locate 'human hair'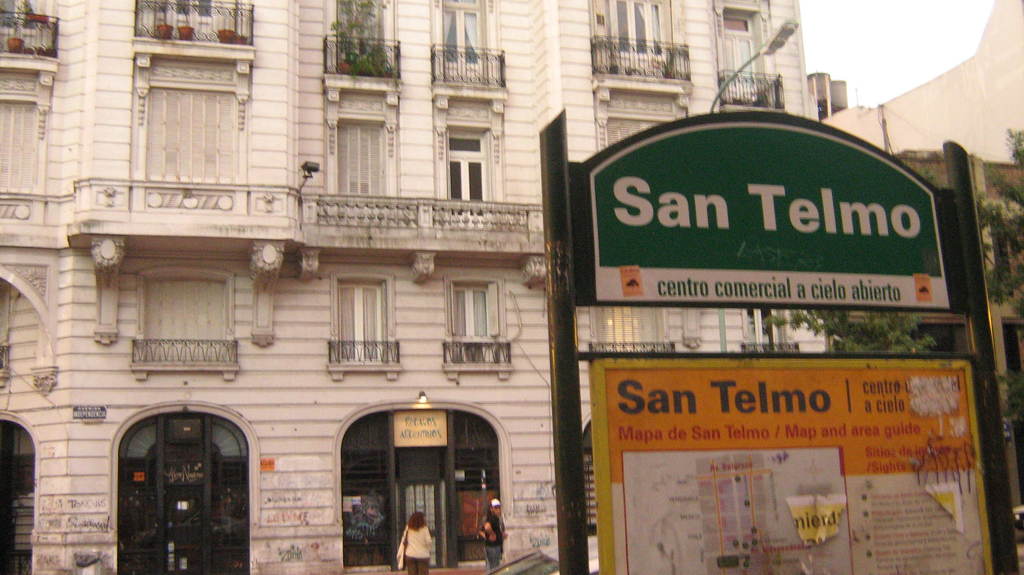
<region>407, 512, 422, 530</region>
